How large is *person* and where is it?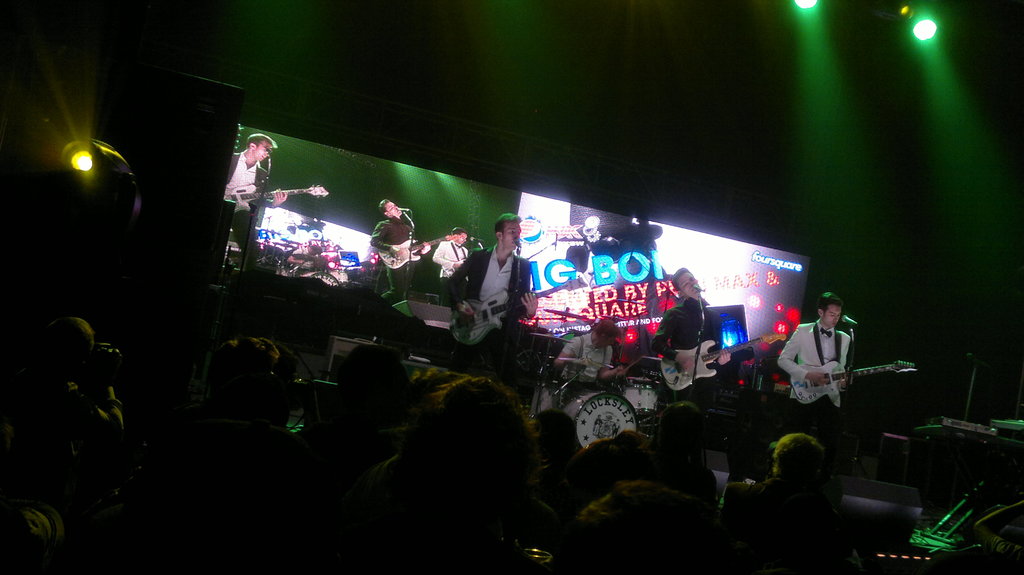
Bounding box: 650 267 729 379.
